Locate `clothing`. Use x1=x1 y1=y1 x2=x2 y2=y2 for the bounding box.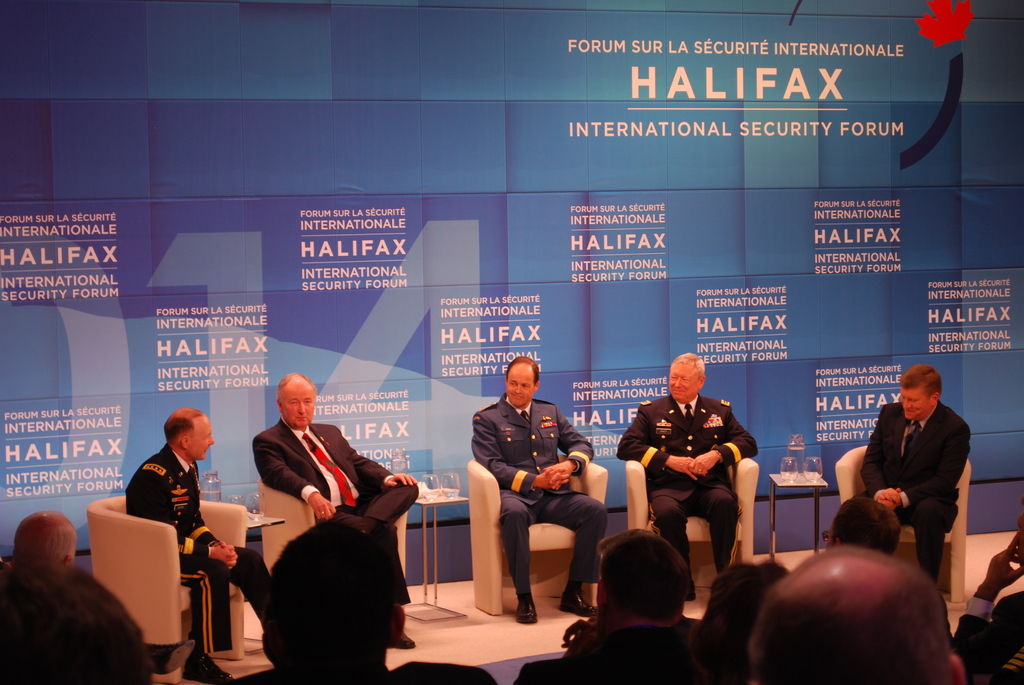
x1=228 y1=659 x2=501 y2=684.
